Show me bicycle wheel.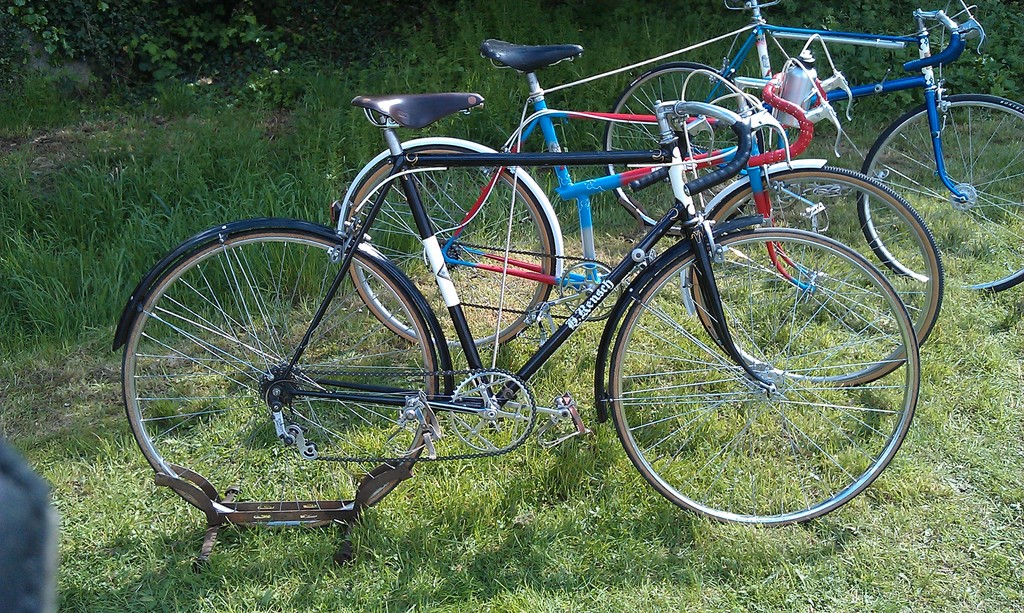
bicycle wheel is here: select_region(605, 64, 756, 237).
